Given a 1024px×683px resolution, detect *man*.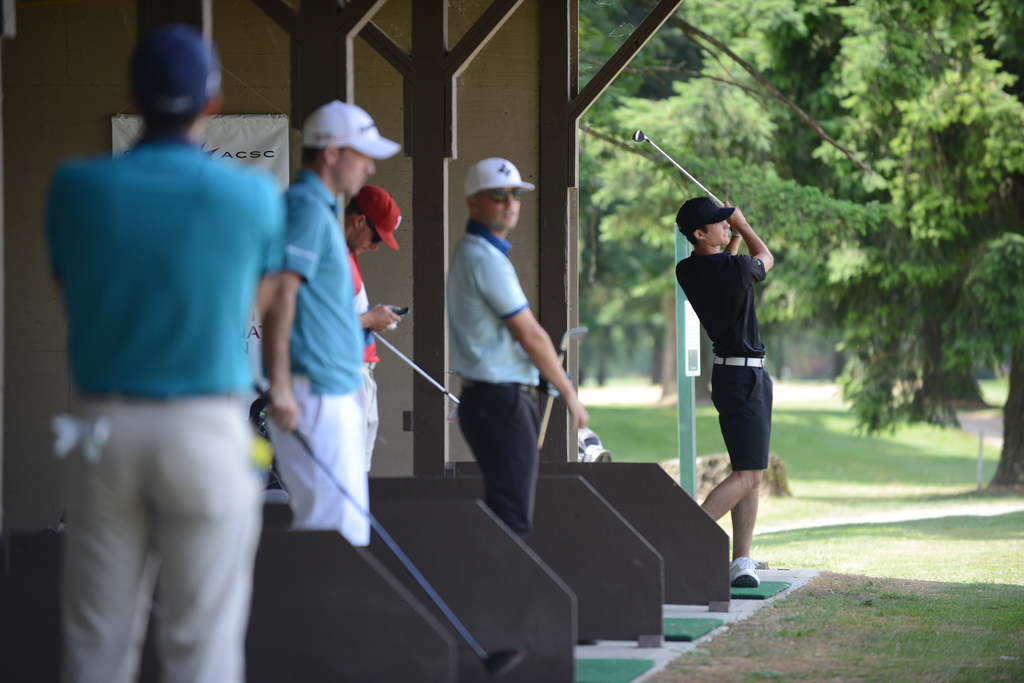
(343,186,401,469).
